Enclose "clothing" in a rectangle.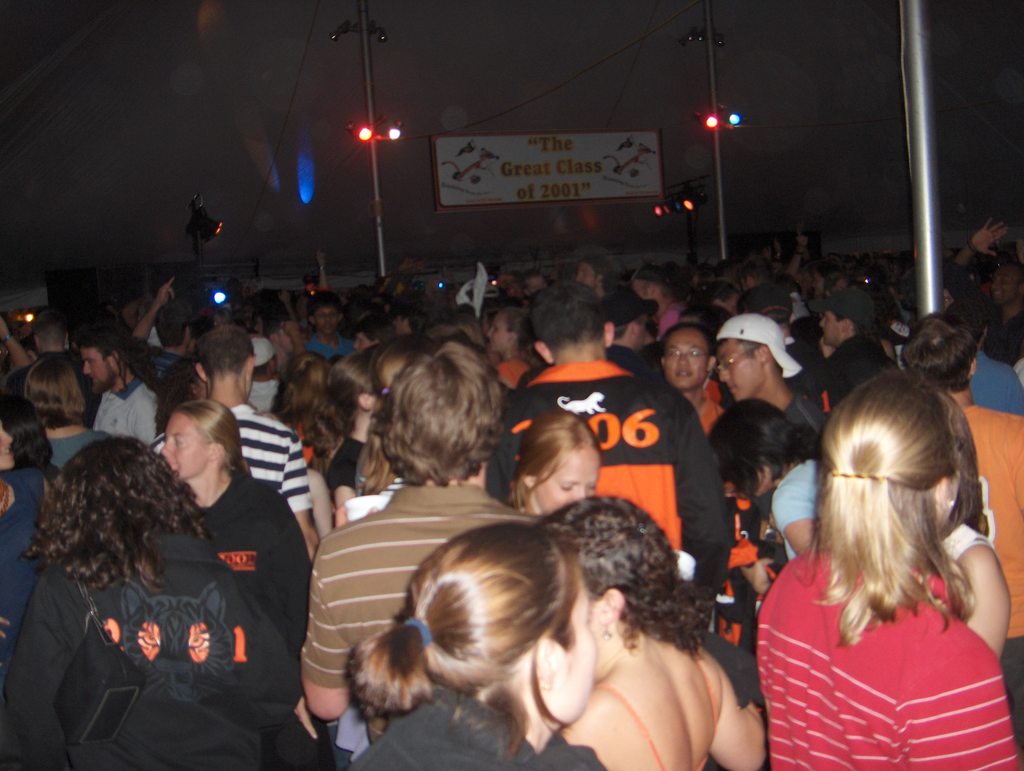
locate(22, 492, 292, 762).
